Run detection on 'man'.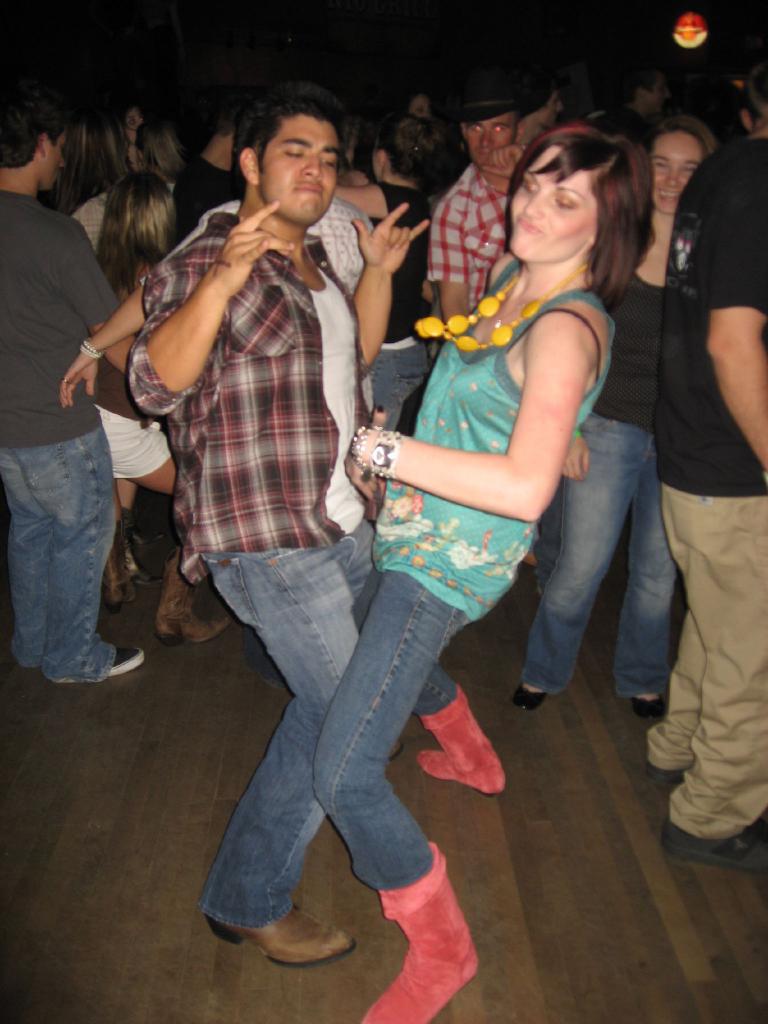
Result: 653, 67, 767, 874.
